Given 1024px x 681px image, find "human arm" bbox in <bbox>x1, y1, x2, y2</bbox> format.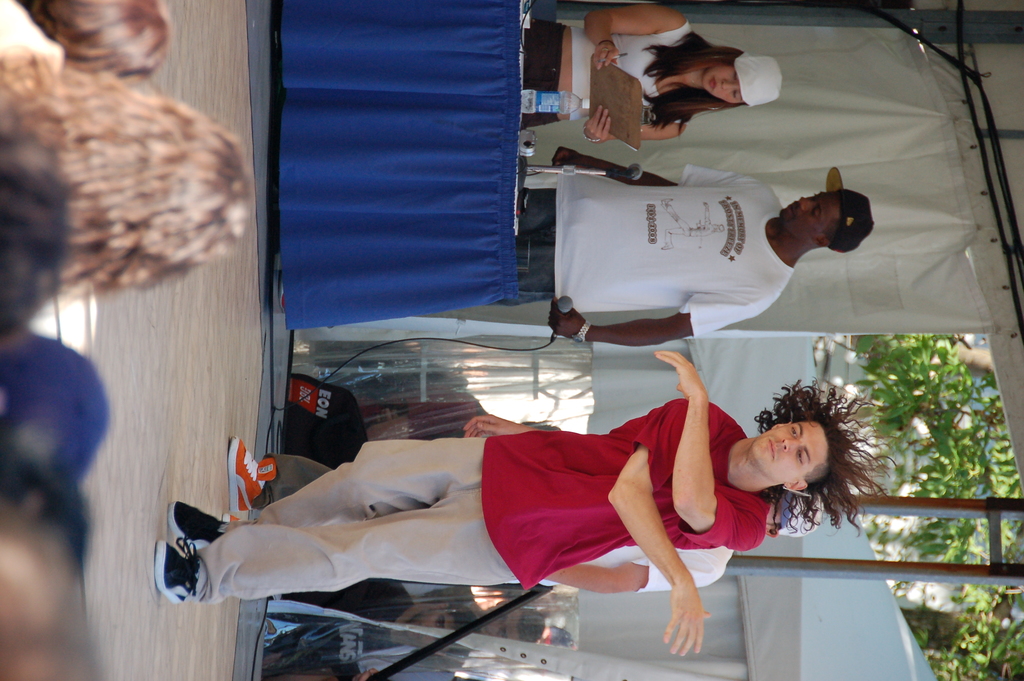
<bbox>535, 550, 728, 603</bbox>.
